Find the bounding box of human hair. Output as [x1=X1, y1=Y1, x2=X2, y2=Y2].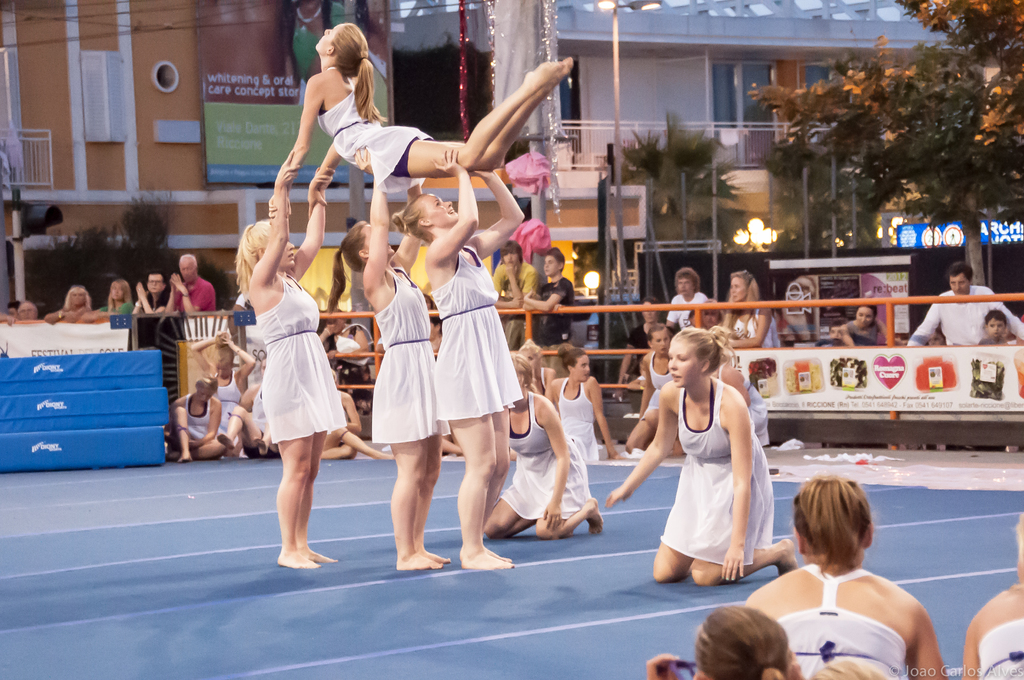
[x1=502, y1=238, x2=522, y2=262].
